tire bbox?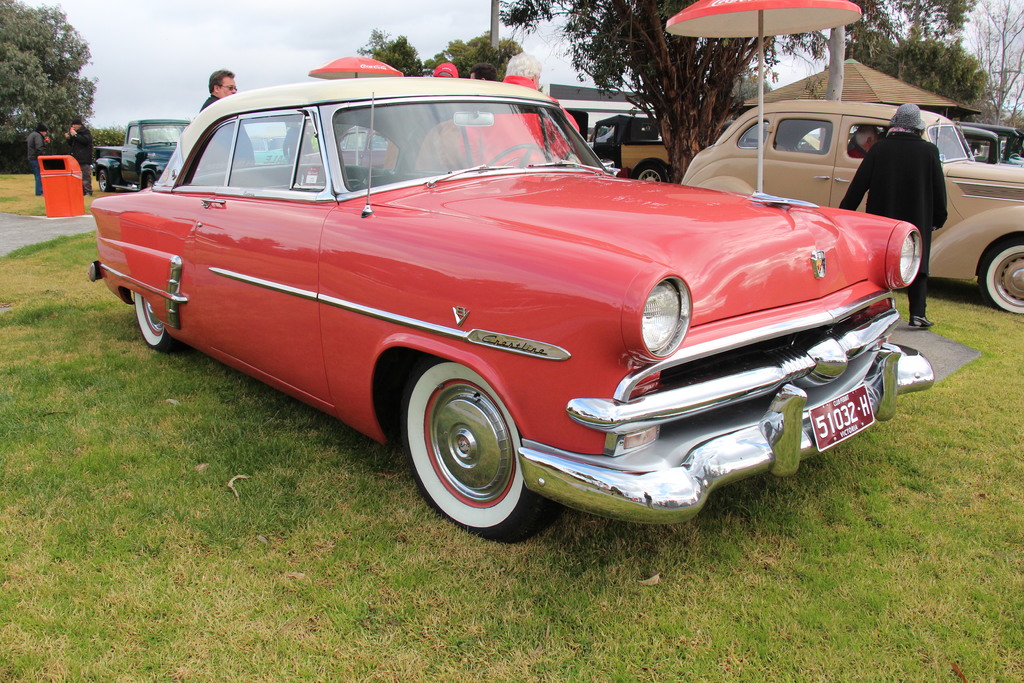
detection(977, 236, 1023, 313)
